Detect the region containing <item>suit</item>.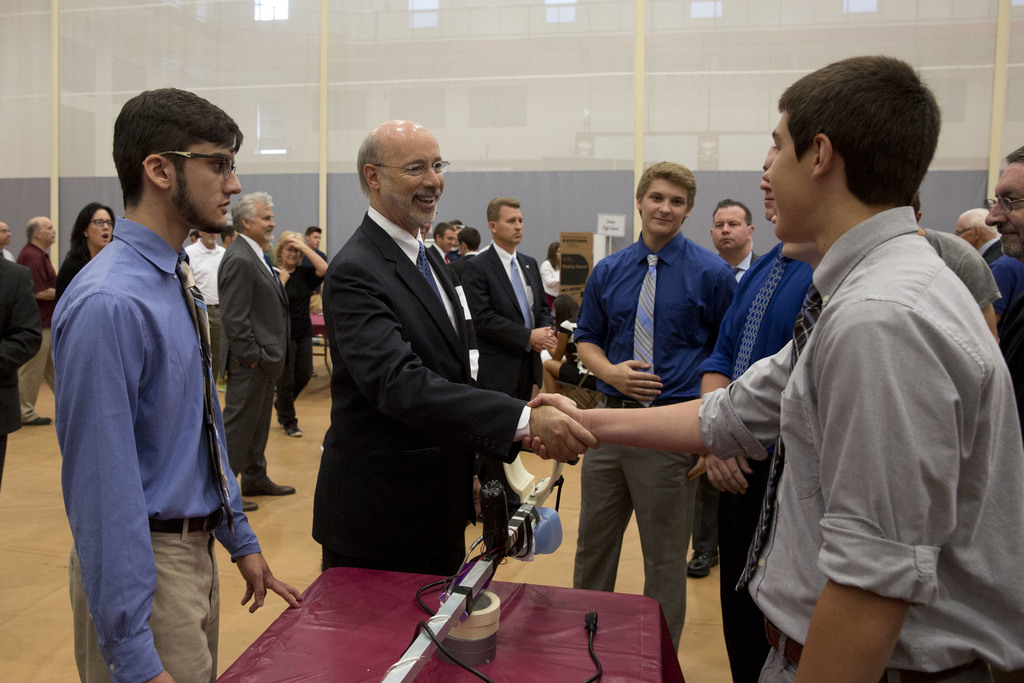
detection(315, 127, 520, 560).
